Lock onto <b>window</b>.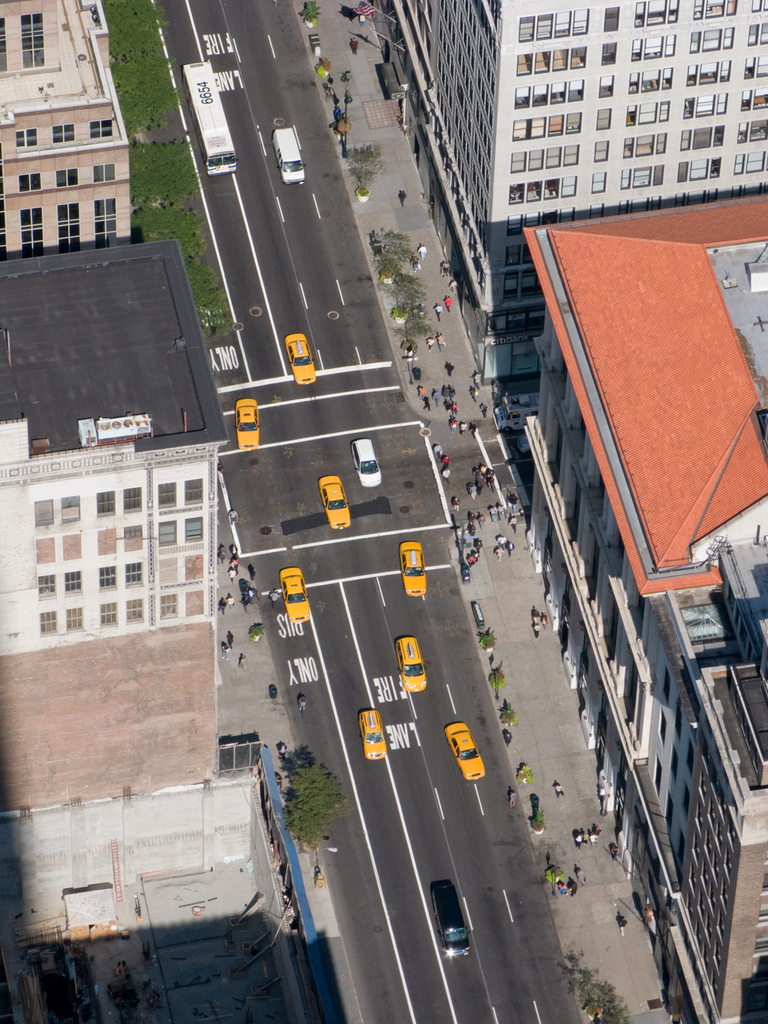
Locked: detection(697, 0, 700, 18).
